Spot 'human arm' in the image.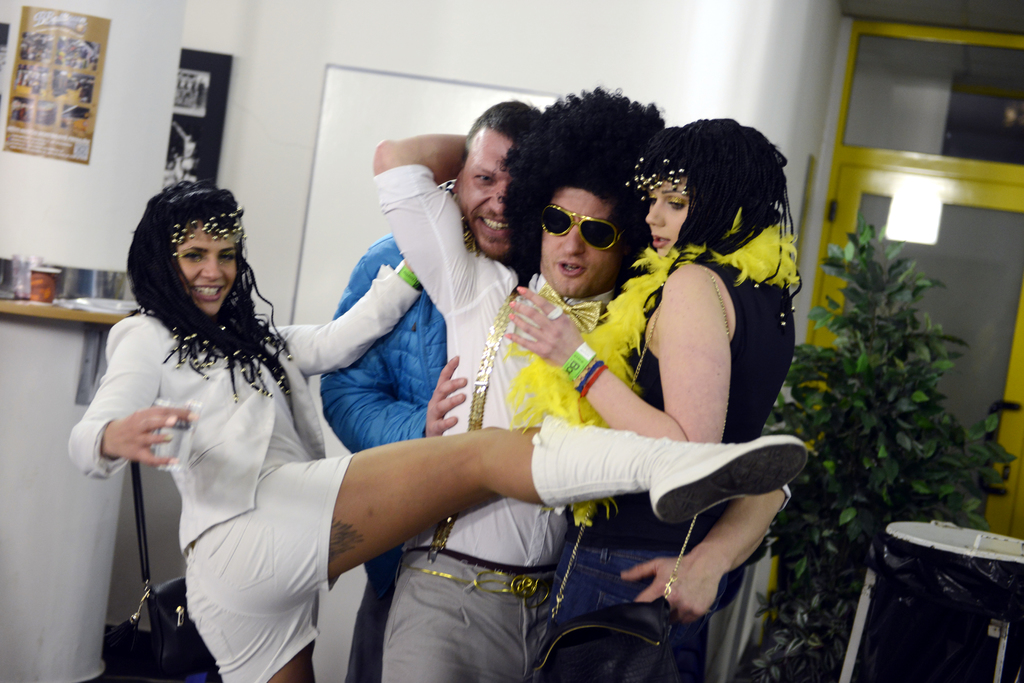
'human arm' found at select_region(275, 260, 439, 380).
